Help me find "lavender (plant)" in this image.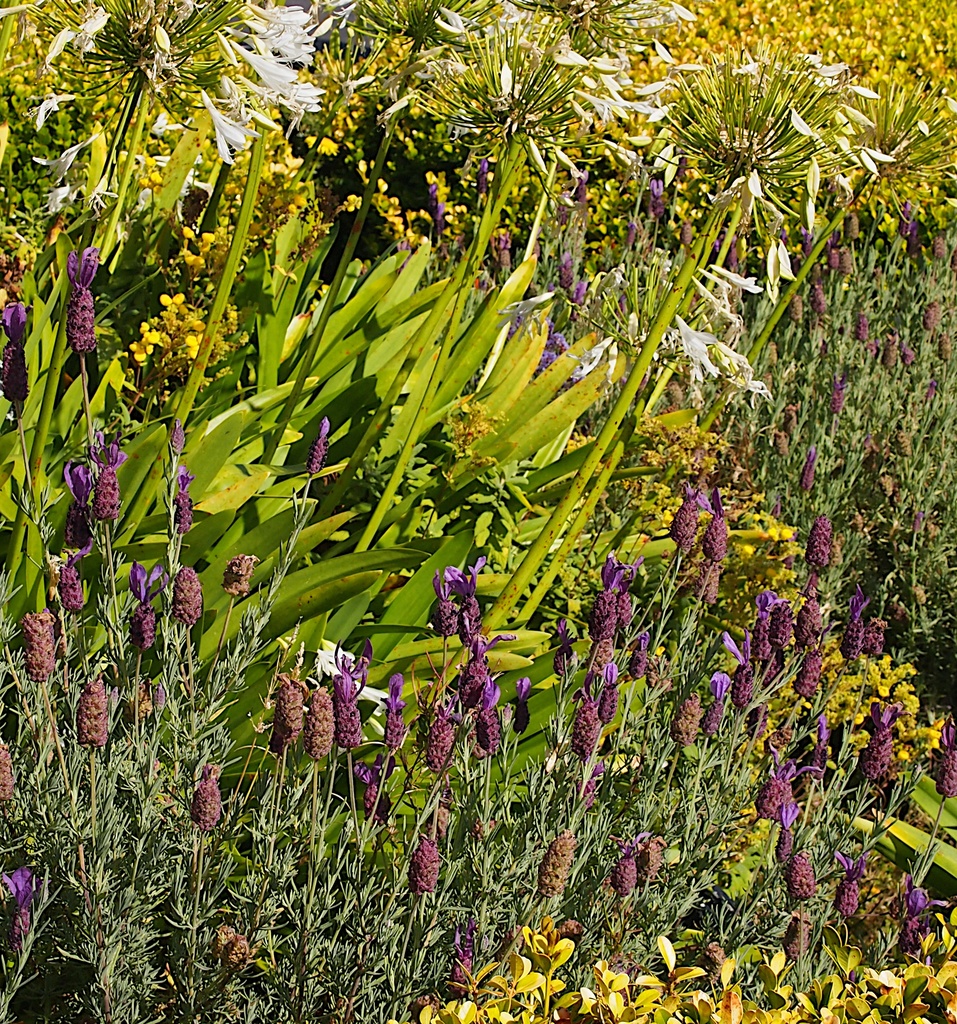
Found it: (left=657, top=497, right=701, bottom=573).
